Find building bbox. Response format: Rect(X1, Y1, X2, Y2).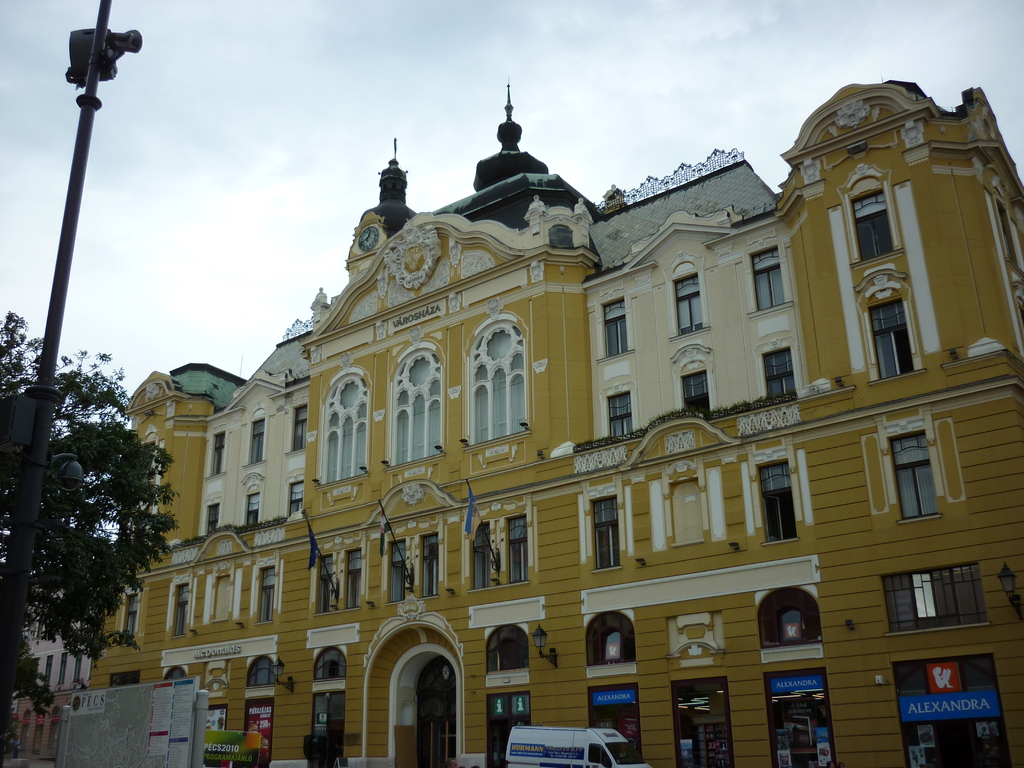
Rect(0, 70, 1023, 767).
